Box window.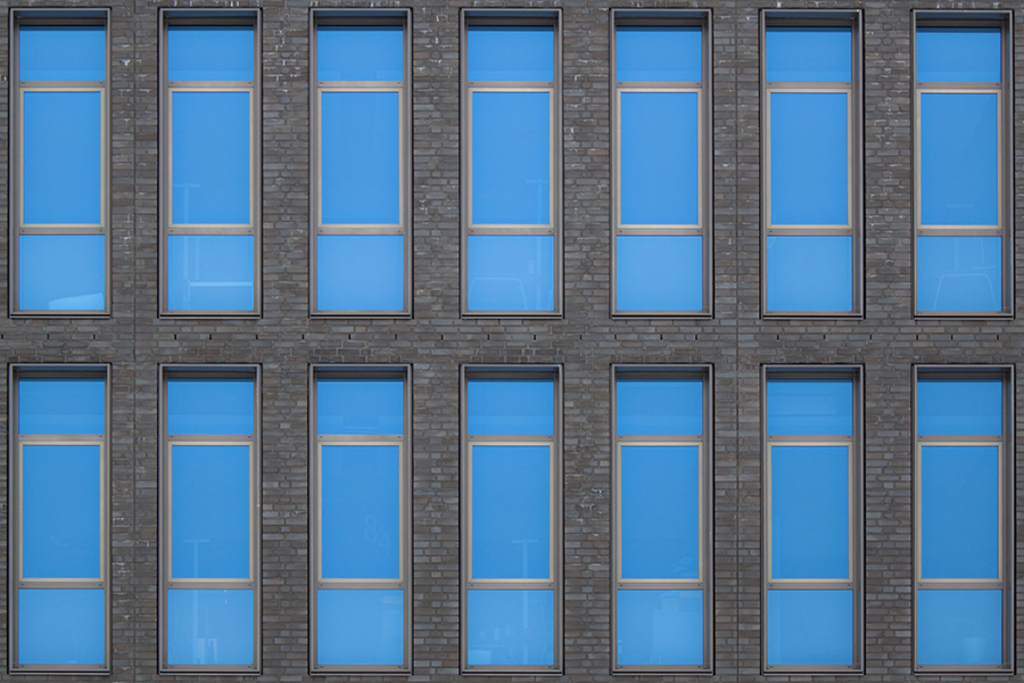
box=[309, 360, 413, 676].
